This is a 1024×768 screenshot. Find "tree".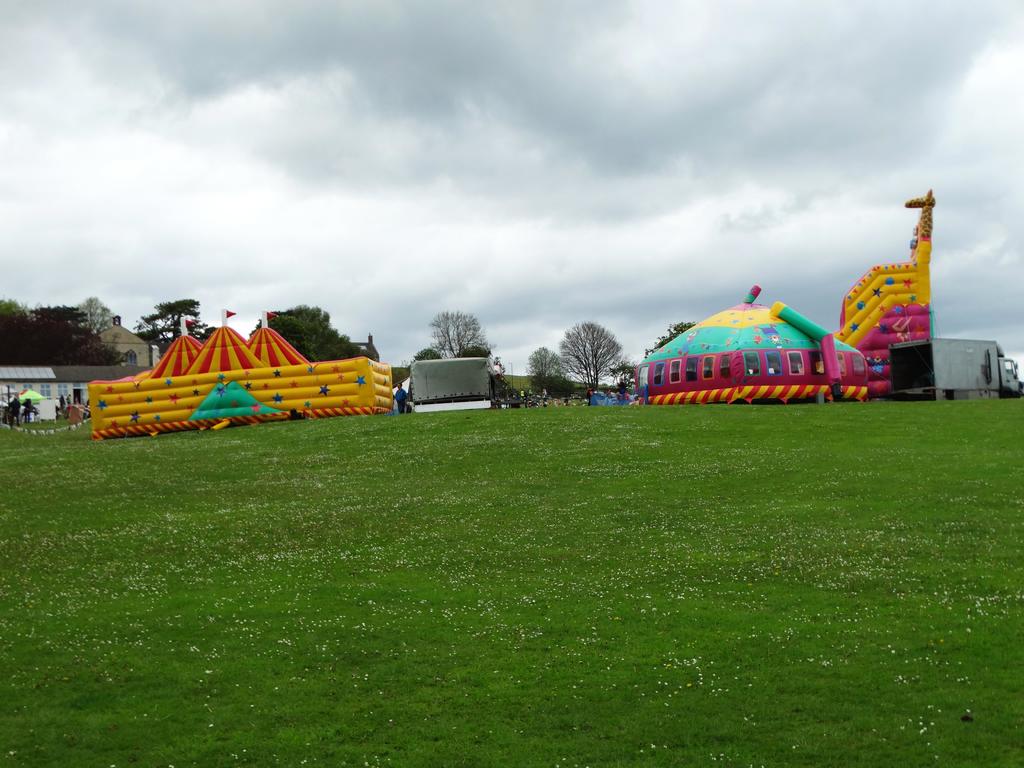
Bounding box: (525, 346, 576, 397).
